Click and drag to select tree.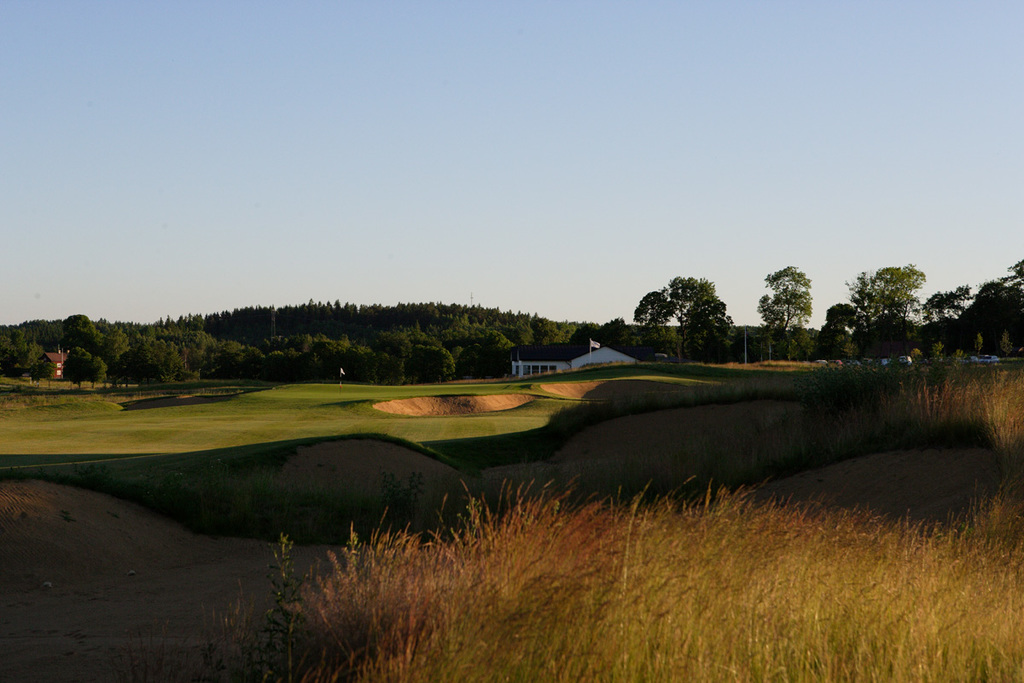
Selection: (x1=631, y1=263, x2=736, y2=371).
